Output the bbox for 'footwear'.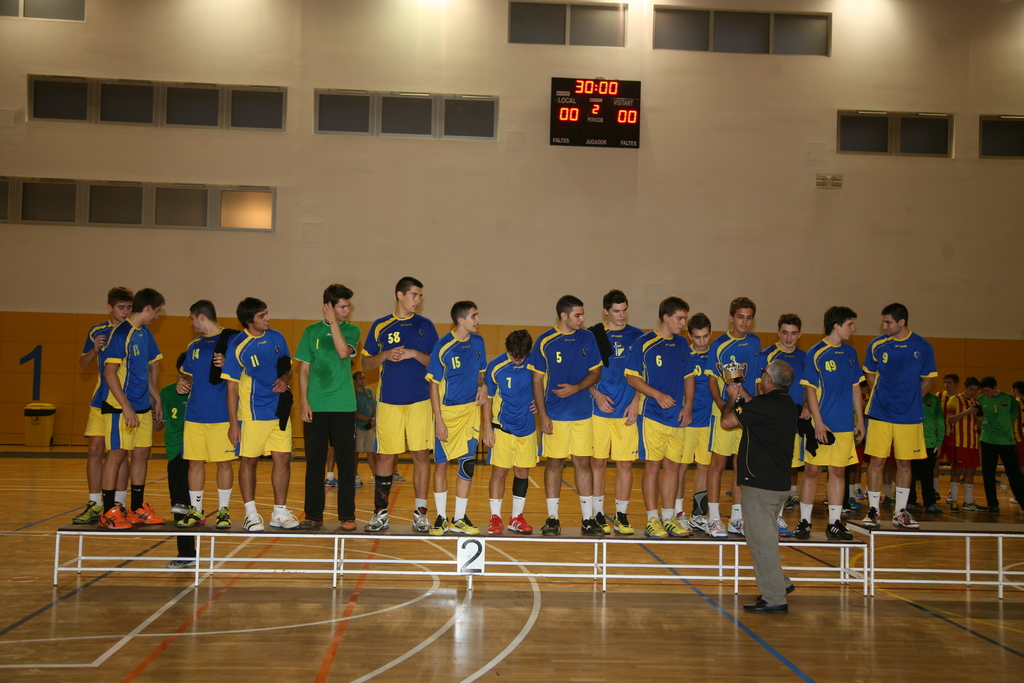
pyautogui.locateOnScreen(772, 515, 796, 539).
